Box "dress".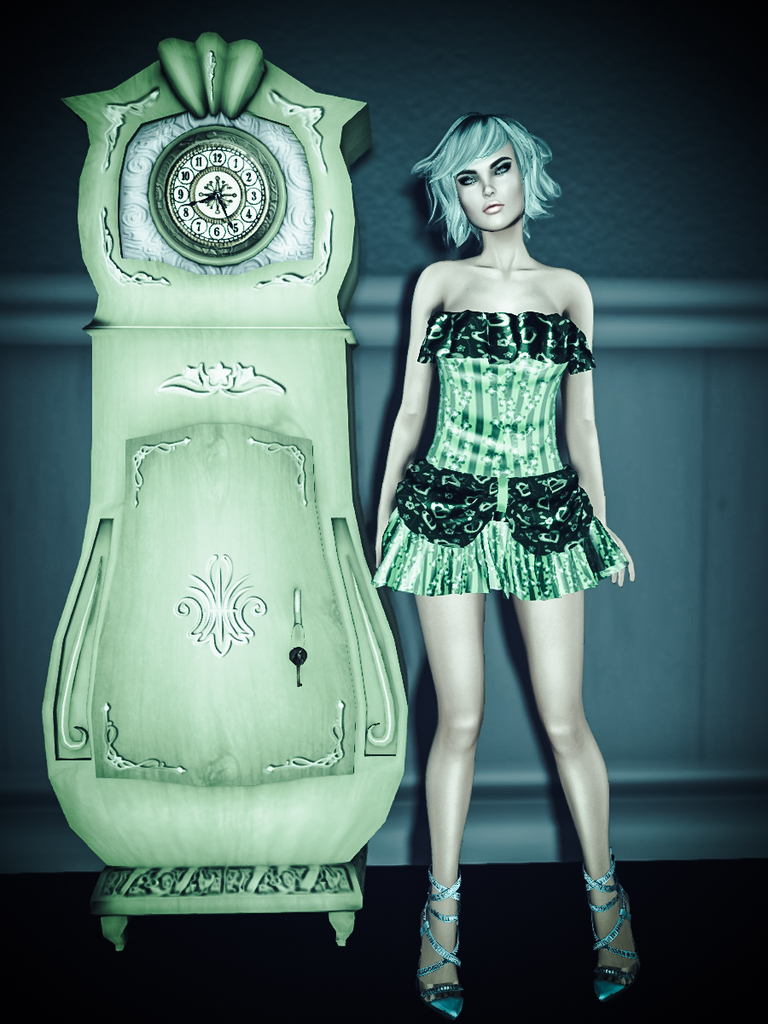
(left=371, top=312, right=625, bottom=596).
